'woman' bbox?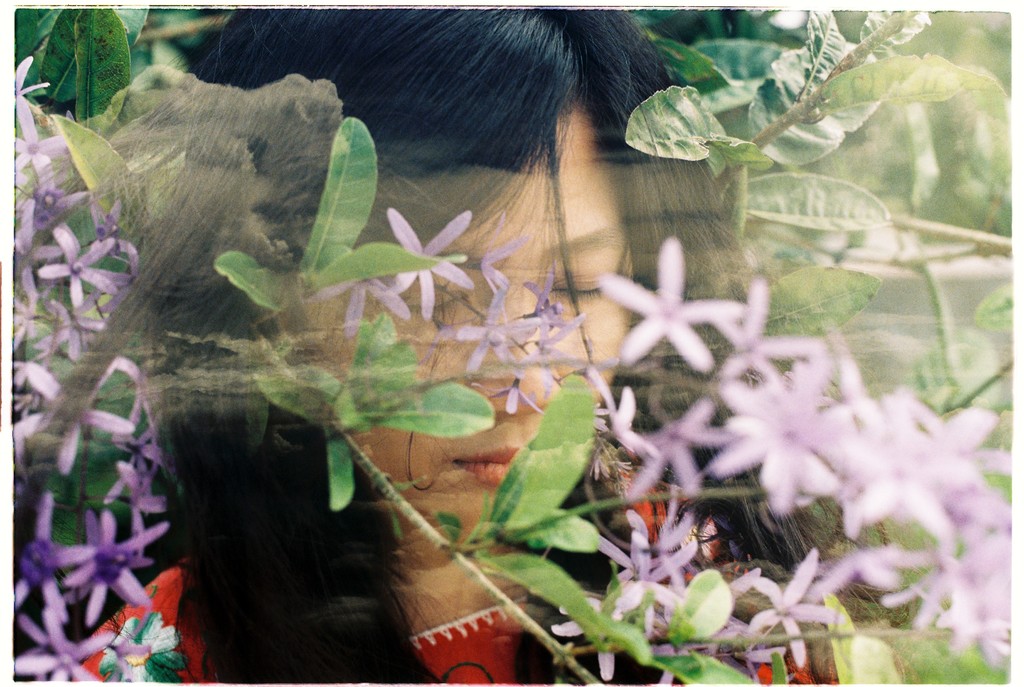
[61,0,918,686]
